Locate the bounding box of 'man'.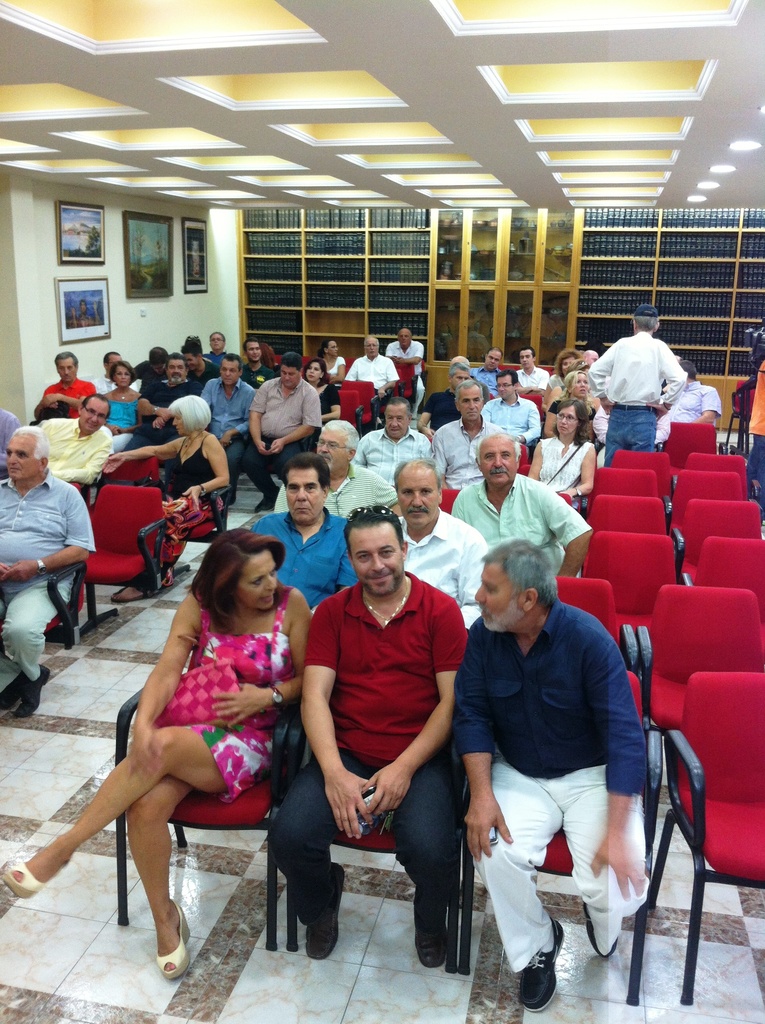
Bounding box: bbox=(384, 326, 424, 420).
